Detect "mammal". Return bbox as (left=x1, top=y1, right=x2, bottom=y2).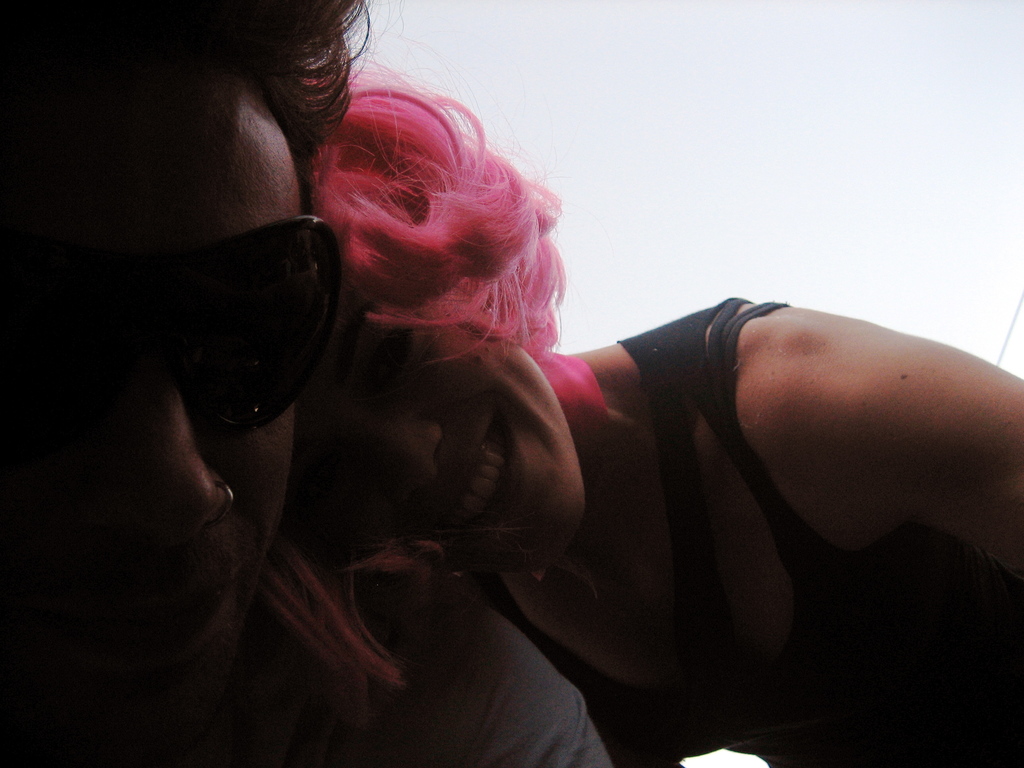
(left=0, top=0, right=614, bottom=767).
